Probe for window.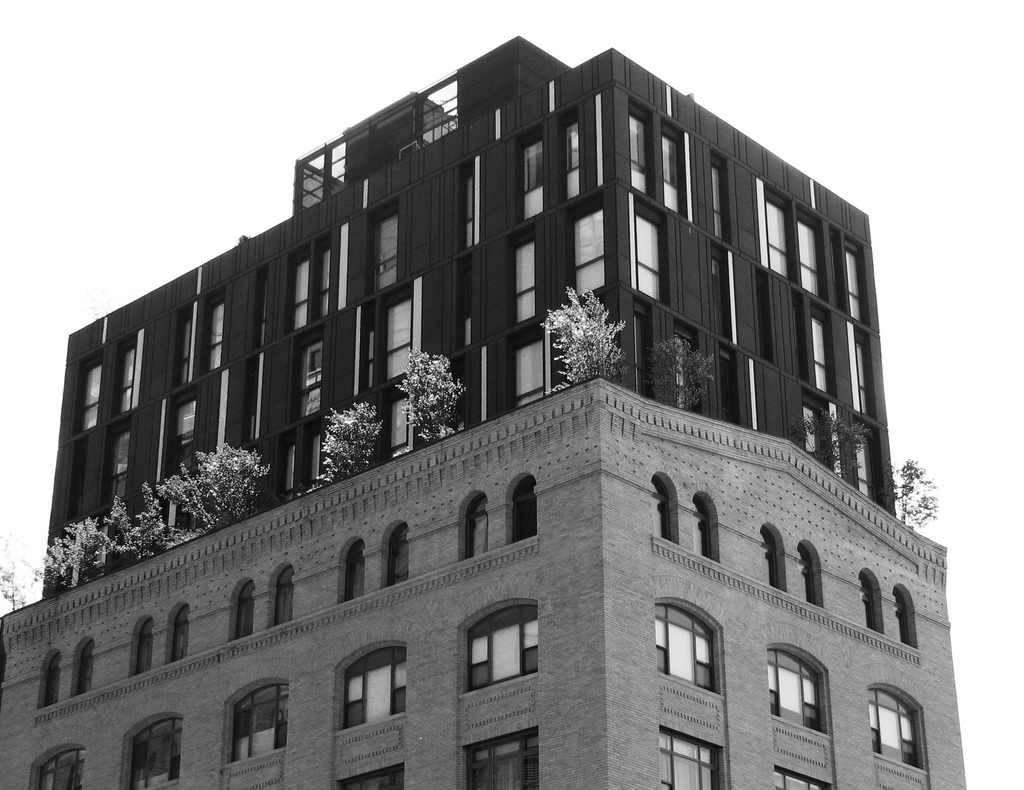
Probe result: (left=894, top=588, right=921, bottom=650).
